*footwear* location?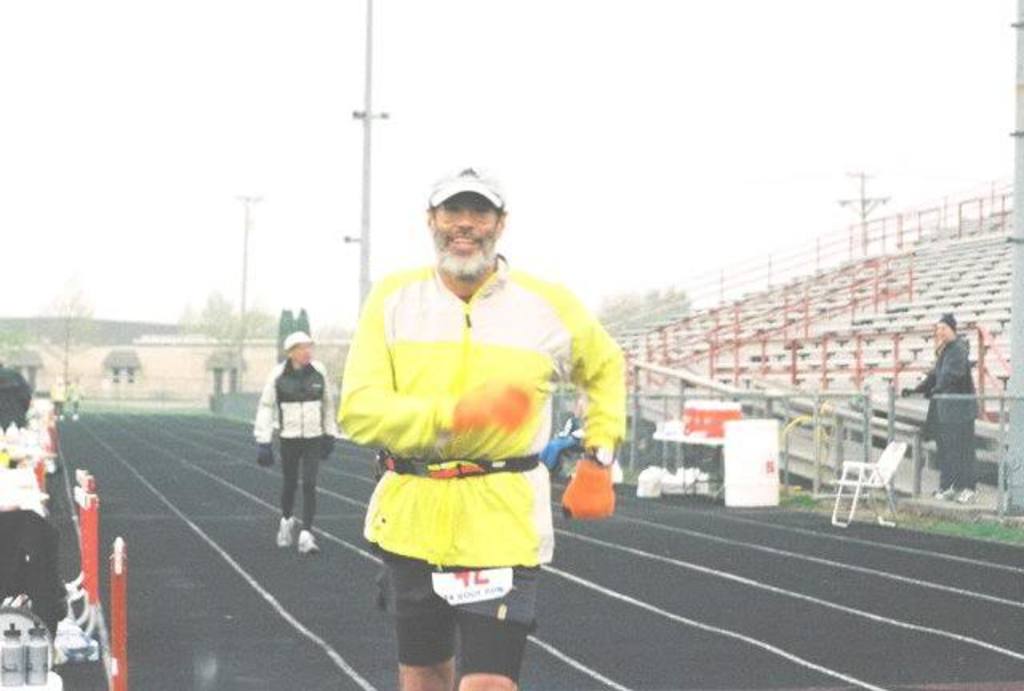
275, 509, 296, 549
